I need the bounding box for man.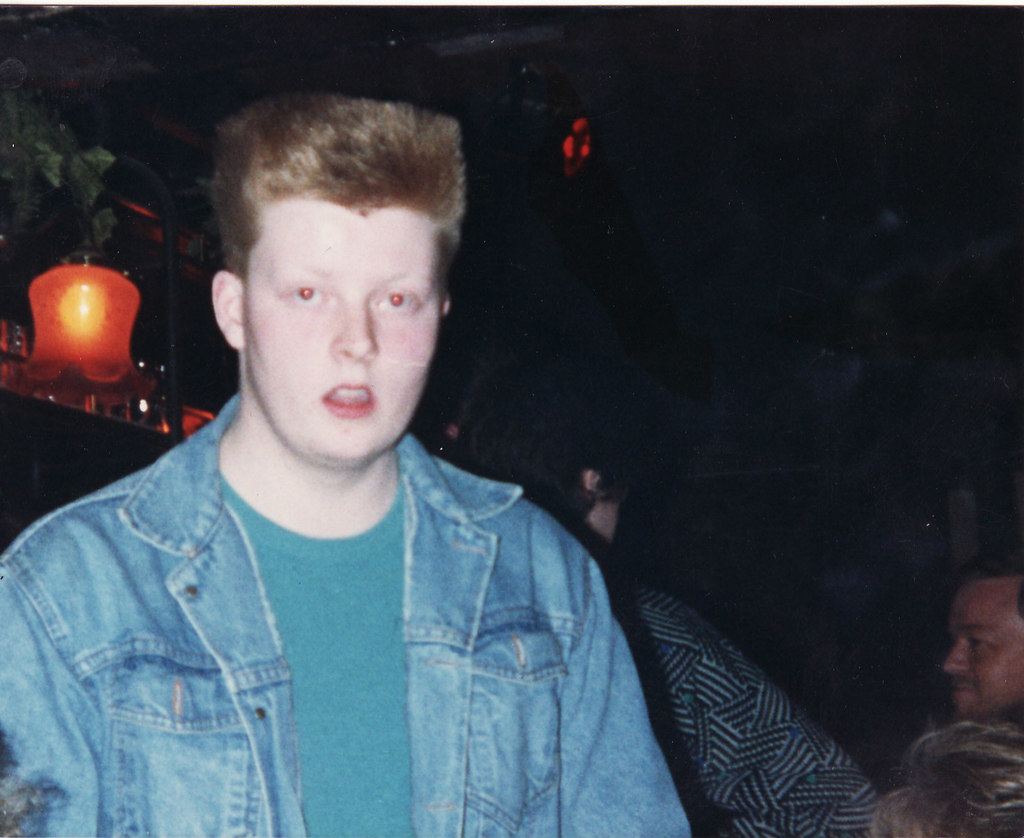
Here it is: bbox(442, 349, 884, 837).
